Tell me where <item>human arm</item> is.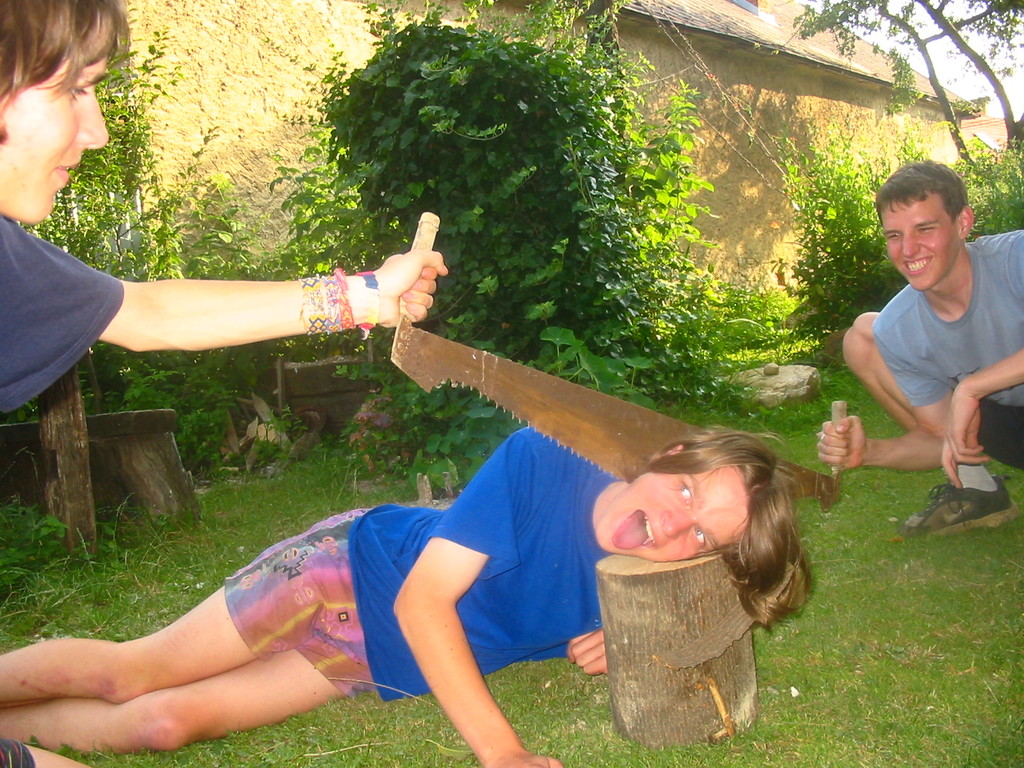
<item>human arm</item> is at bbox=(566, 627, 604, 678).
